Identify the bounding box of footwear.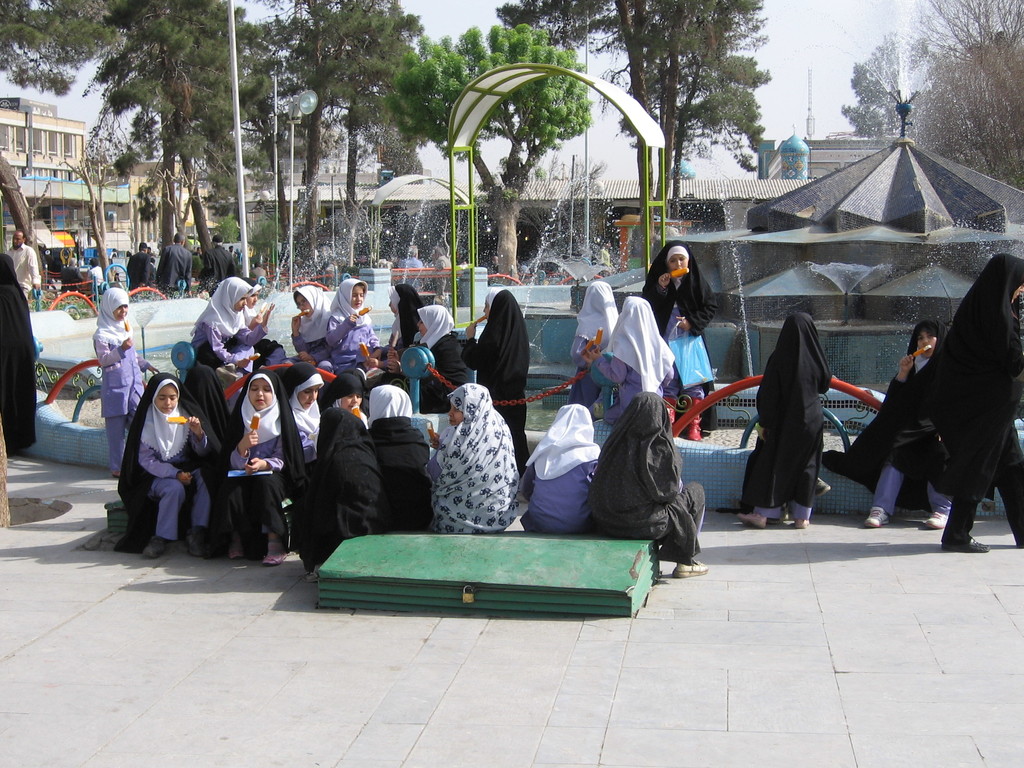
pyautogui.locateOnScreen(817, 476, 831, 500).
